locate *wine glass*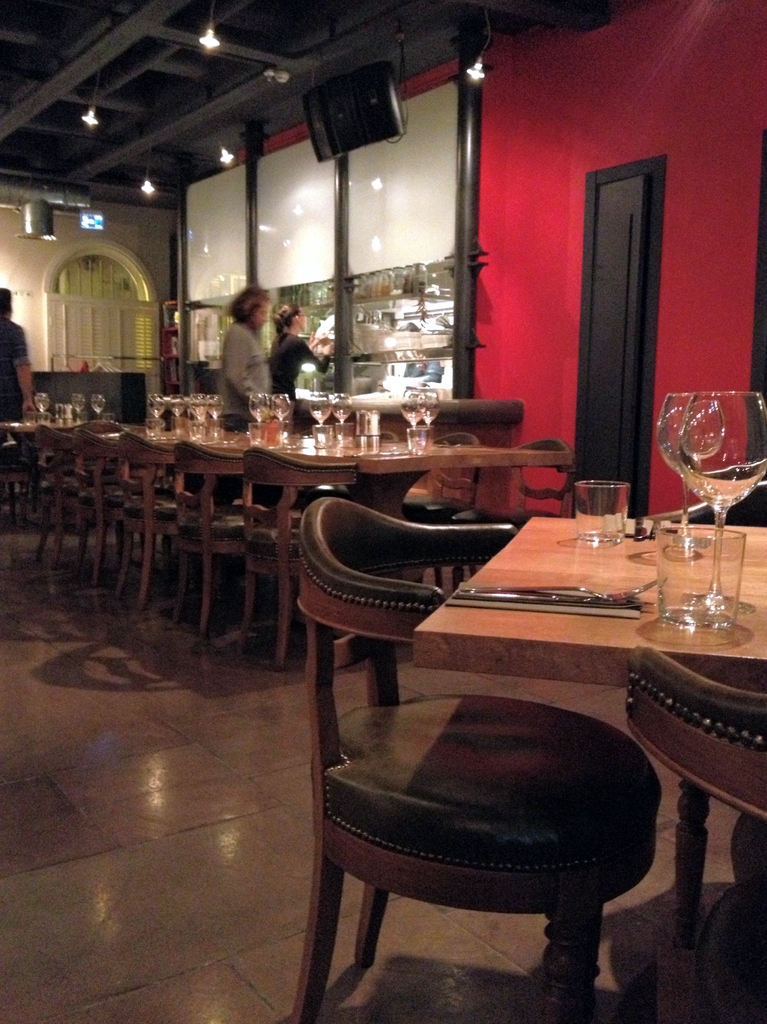
188 393 207 430
